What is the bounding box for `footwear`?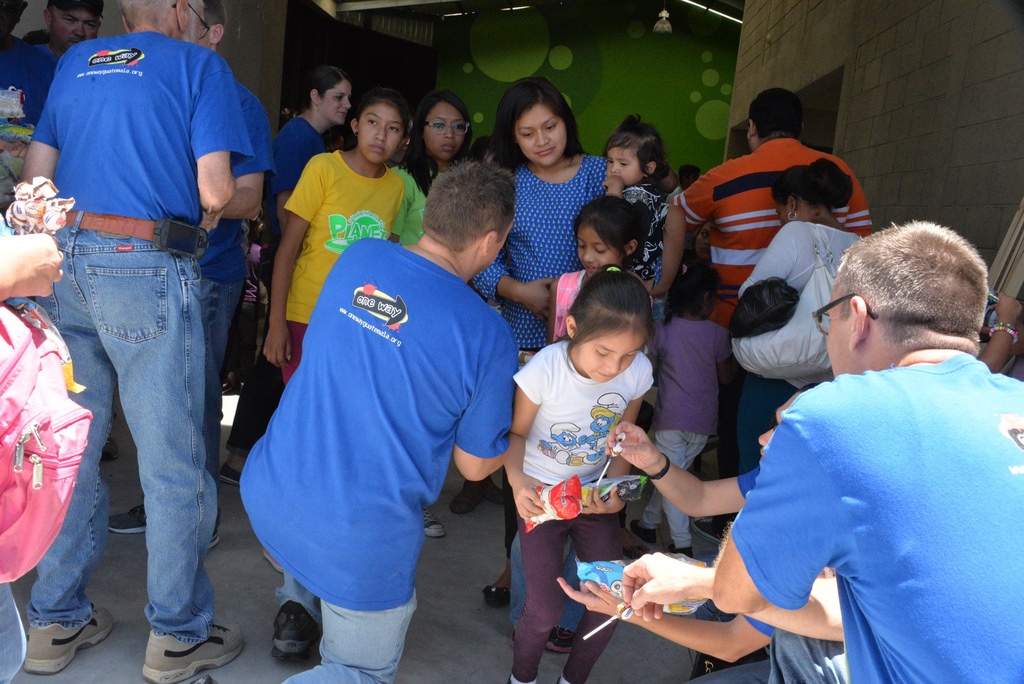
BBox(544, 626, 575, 653).
